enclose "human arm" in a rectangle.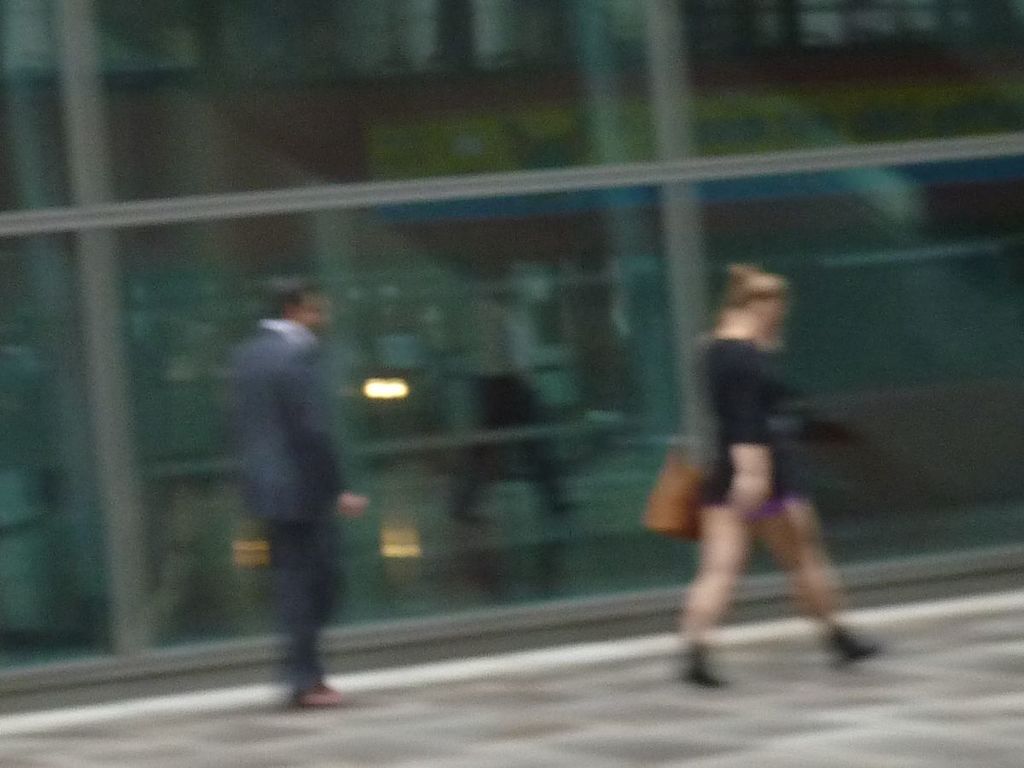
select_region(714, 344, 771, 519).
